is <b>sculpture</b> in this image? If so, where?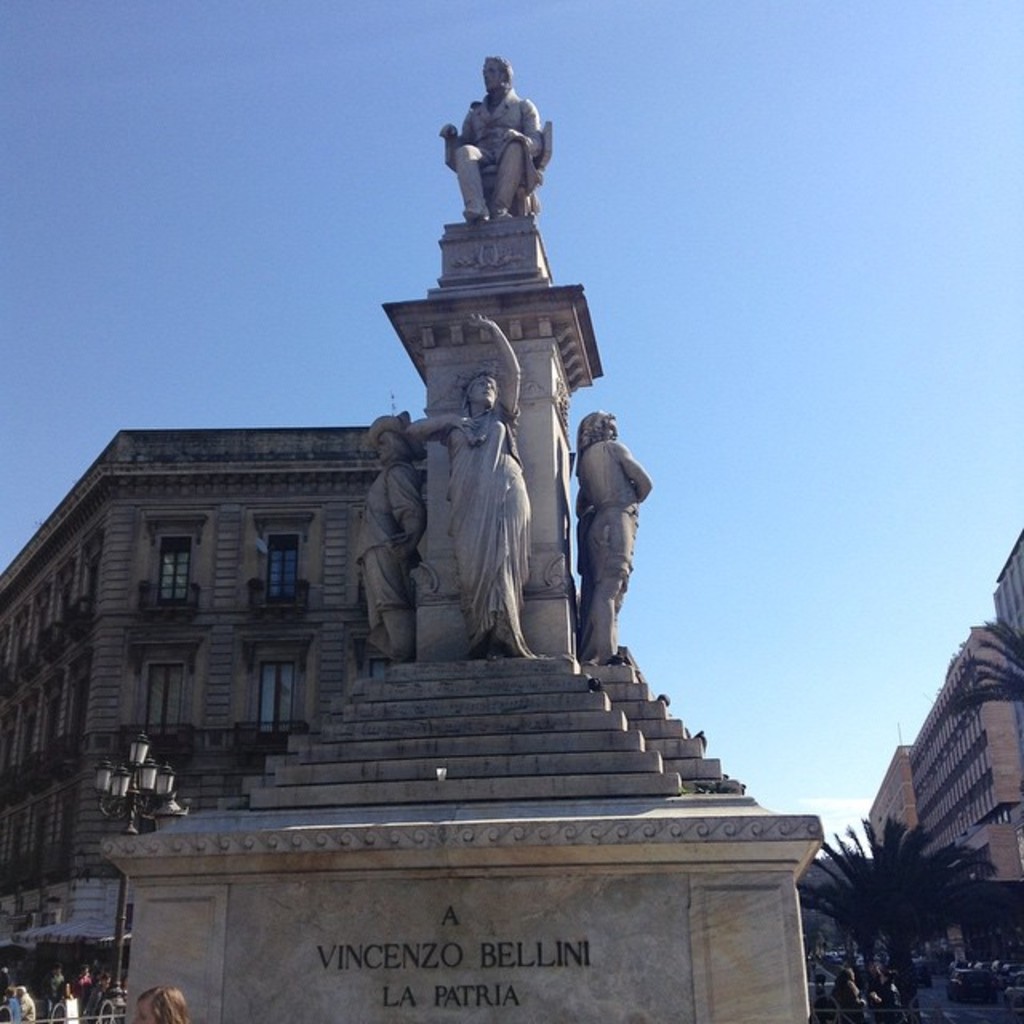
Yes, at region(426, 59, 568, 237).
